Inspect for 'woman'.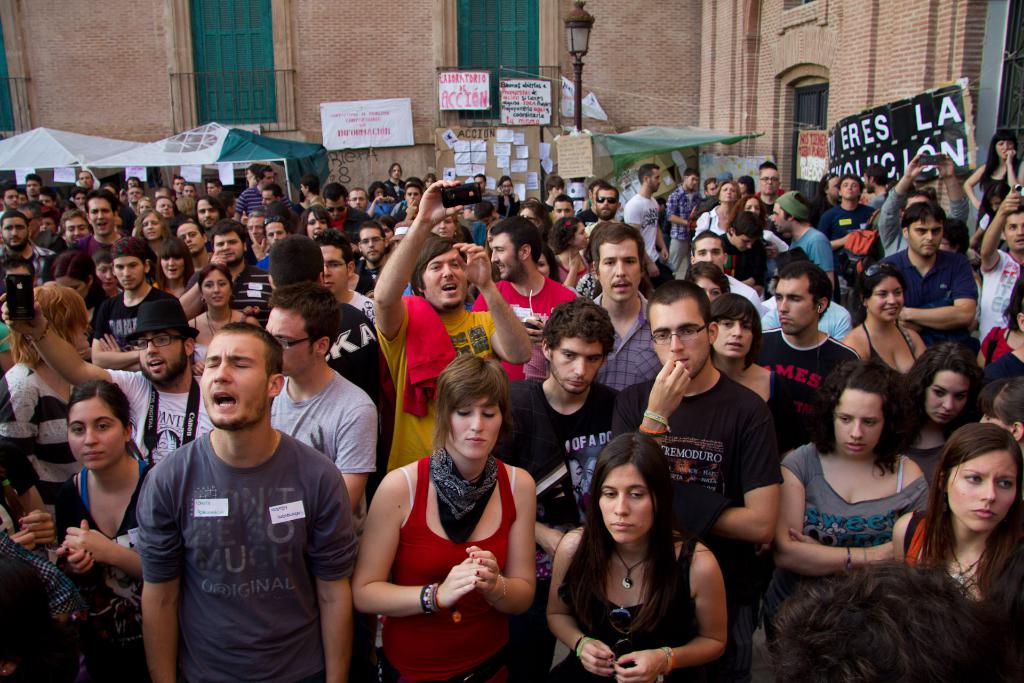
Inspection: [x1=976, y1=378, x2=1023, y2=449].
